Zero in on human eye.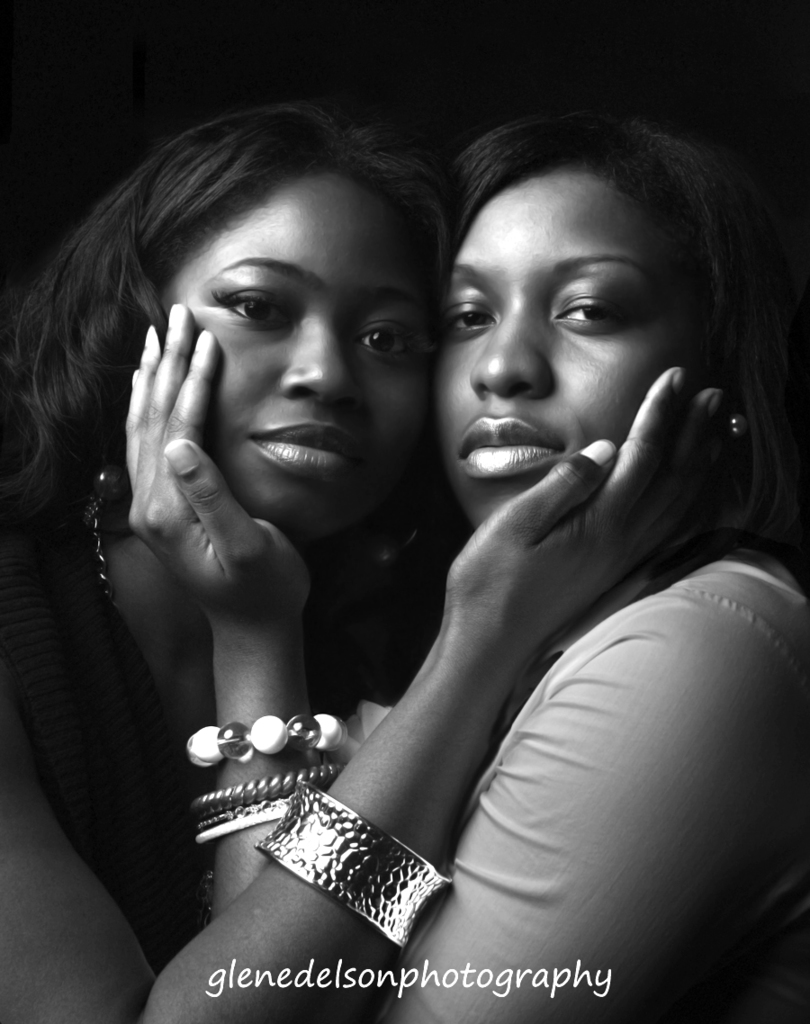
Zeroed in: region(545, 285, 641, 342).
